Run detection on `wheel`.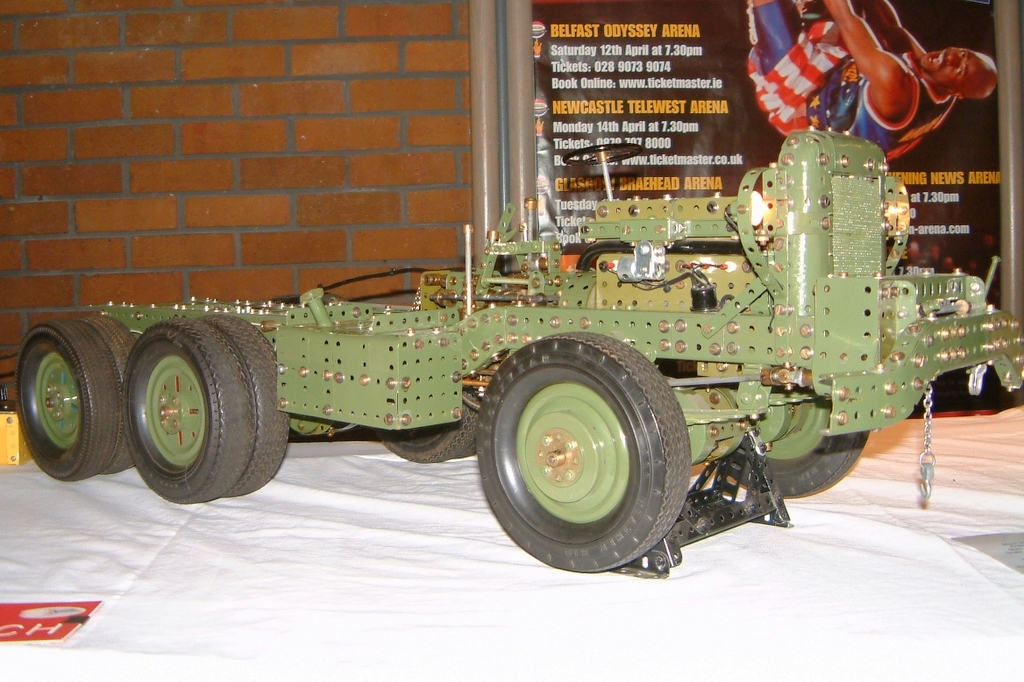
Result: select_region(75, 313, 132, 471).
